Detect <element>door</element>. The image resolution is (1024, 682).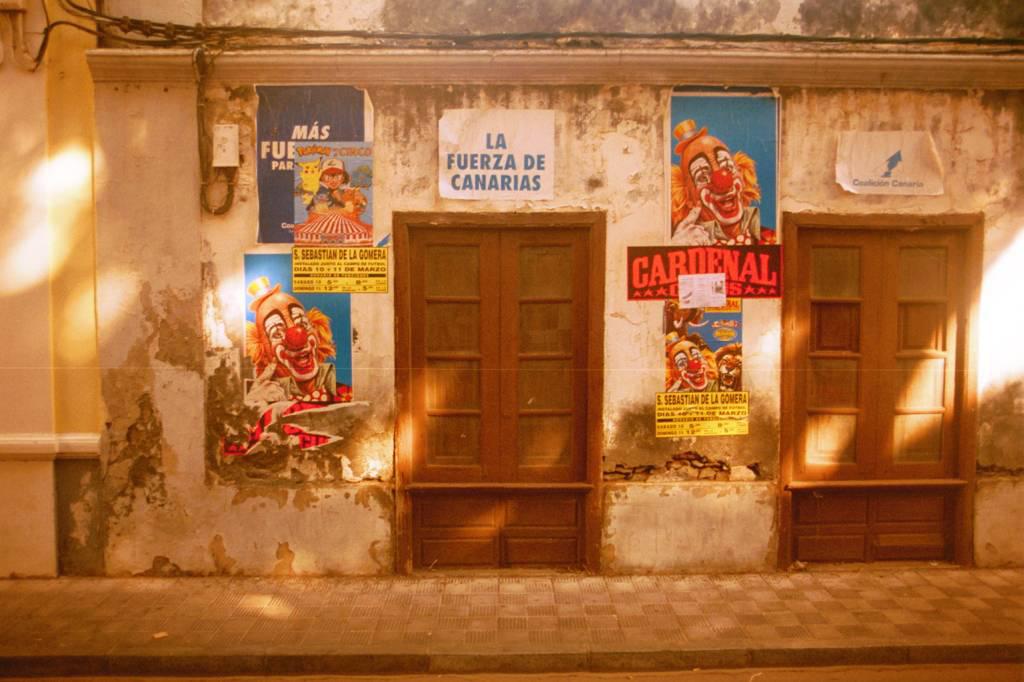
<region>396, 213, 605, 546</region>.
